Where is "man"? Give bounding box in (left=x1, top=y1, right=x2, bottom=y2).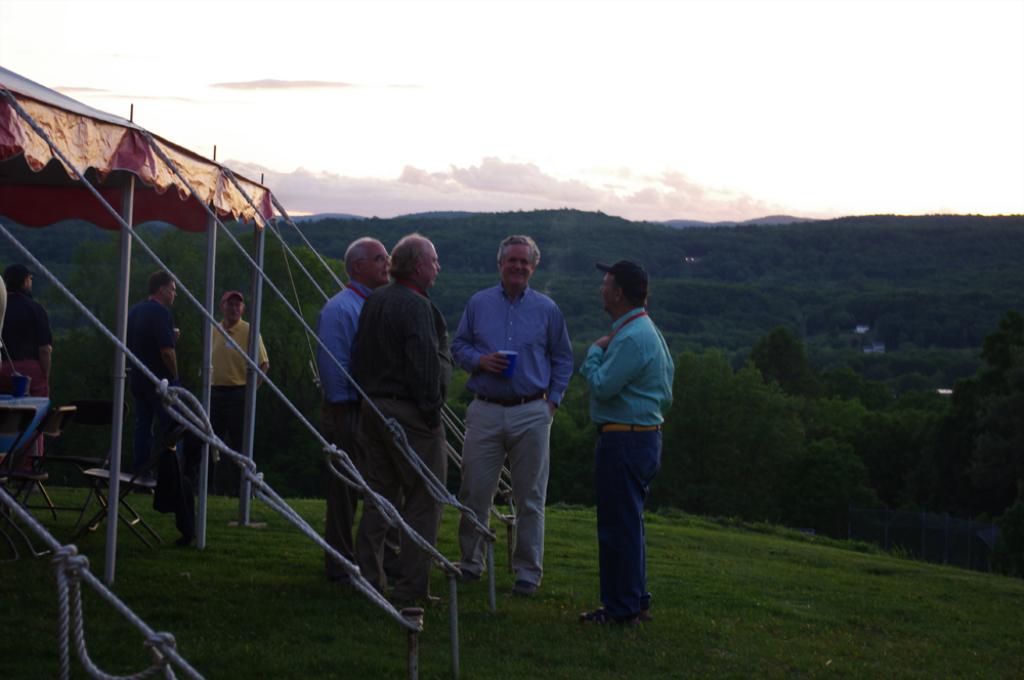
(left=198, top=284, right=272, bottom=508).
